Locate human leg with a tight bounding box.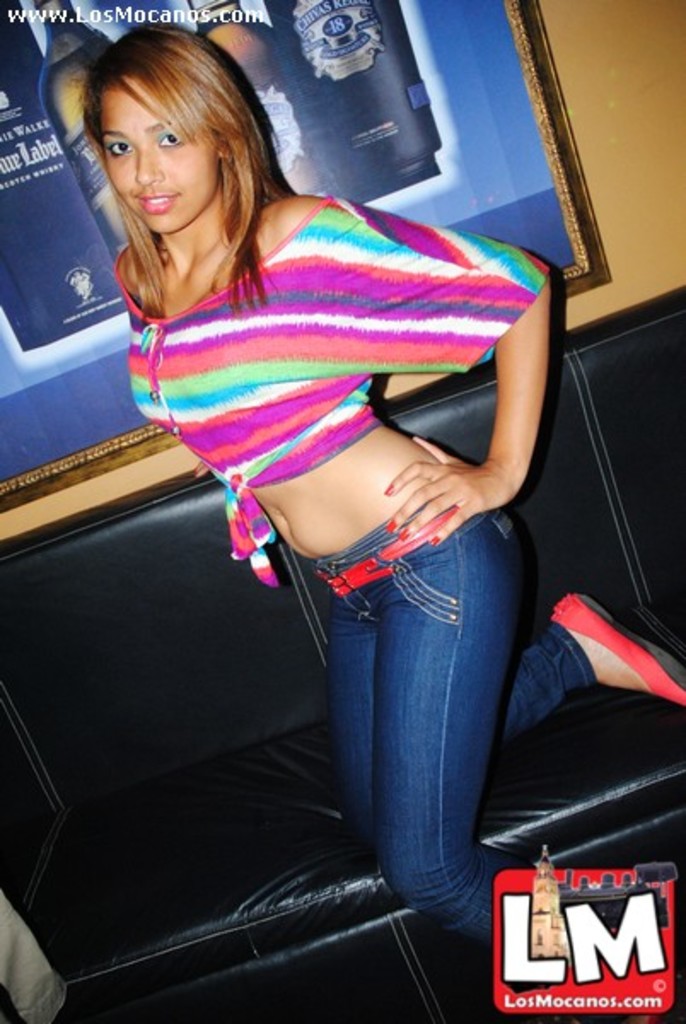
309/558/684/855.
